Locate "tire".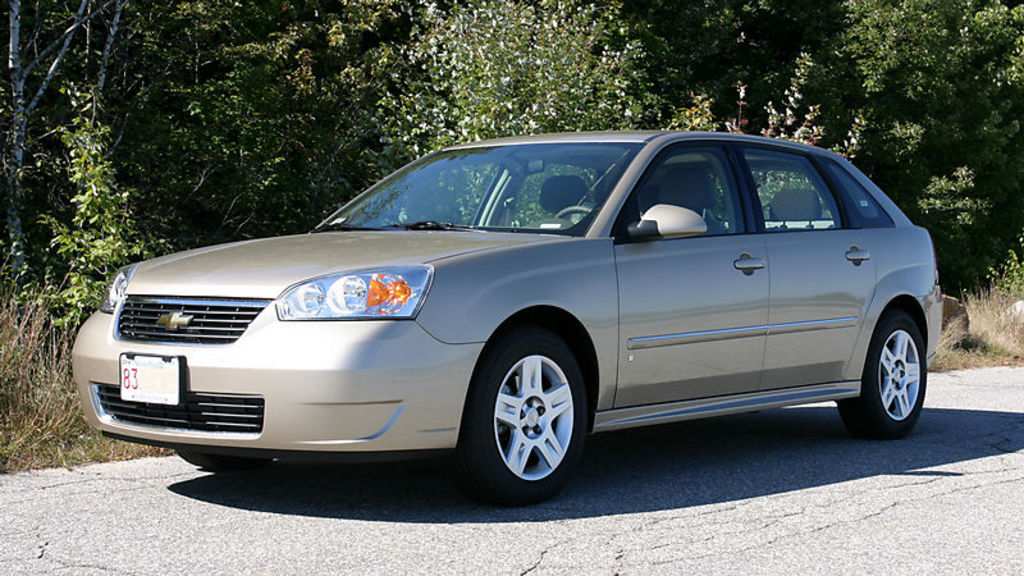
Bounding box: (174, 451, 269, 472).
